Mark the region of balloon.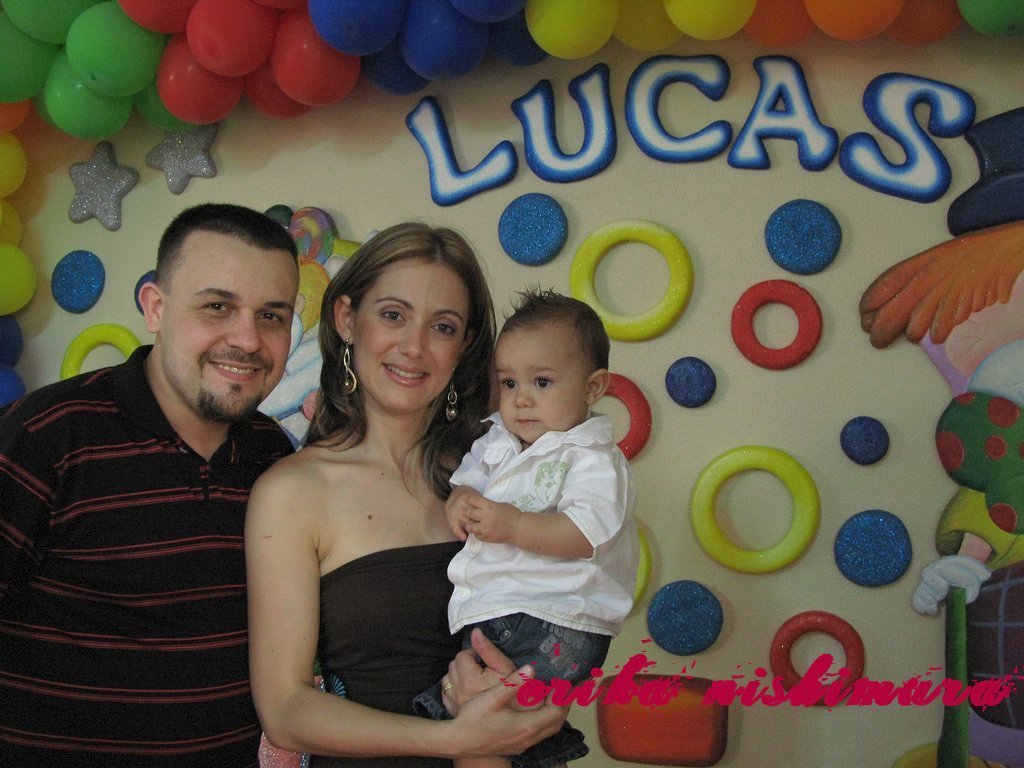
Region: (x1=0, y1=134, x2=25, y2=197).
